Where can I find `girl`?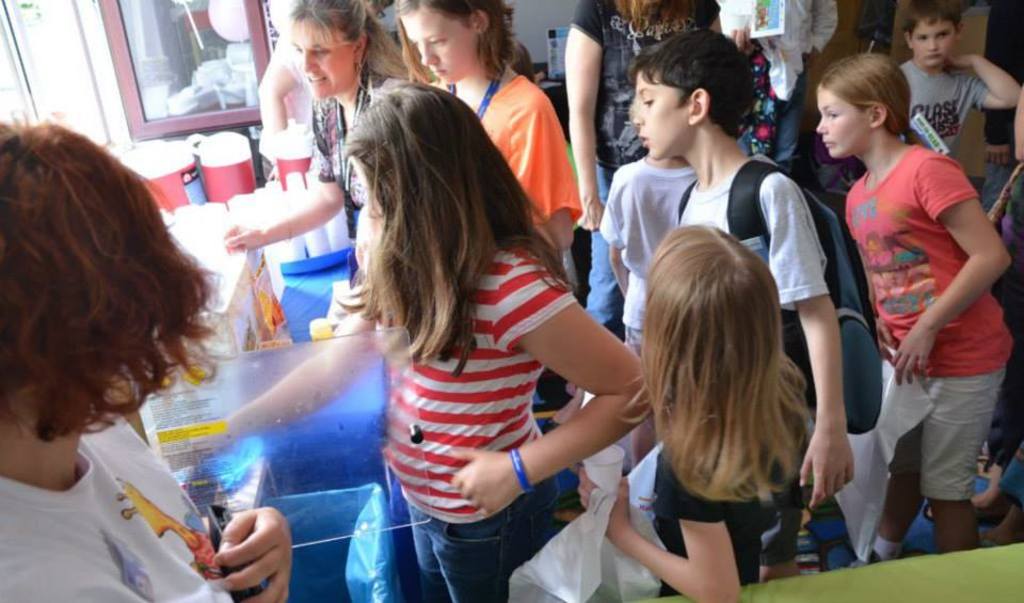
You can find it at l=564, t=0, r=725, b=227.
